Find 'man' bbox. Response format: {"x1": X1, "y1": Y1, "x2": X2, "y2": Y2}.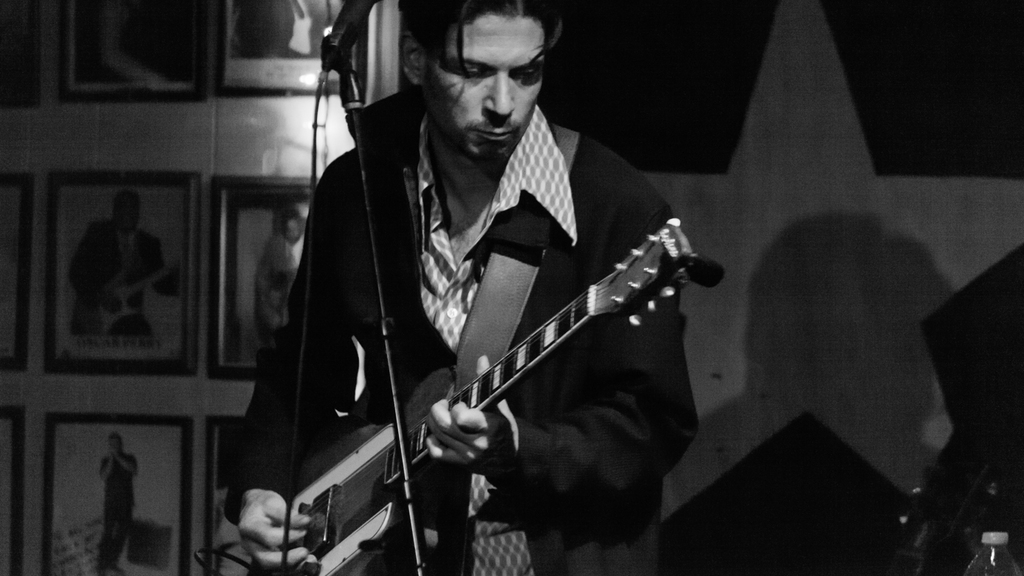
{"x1": 97, "y1": 434, "x2": 140, "y2": 565}.
